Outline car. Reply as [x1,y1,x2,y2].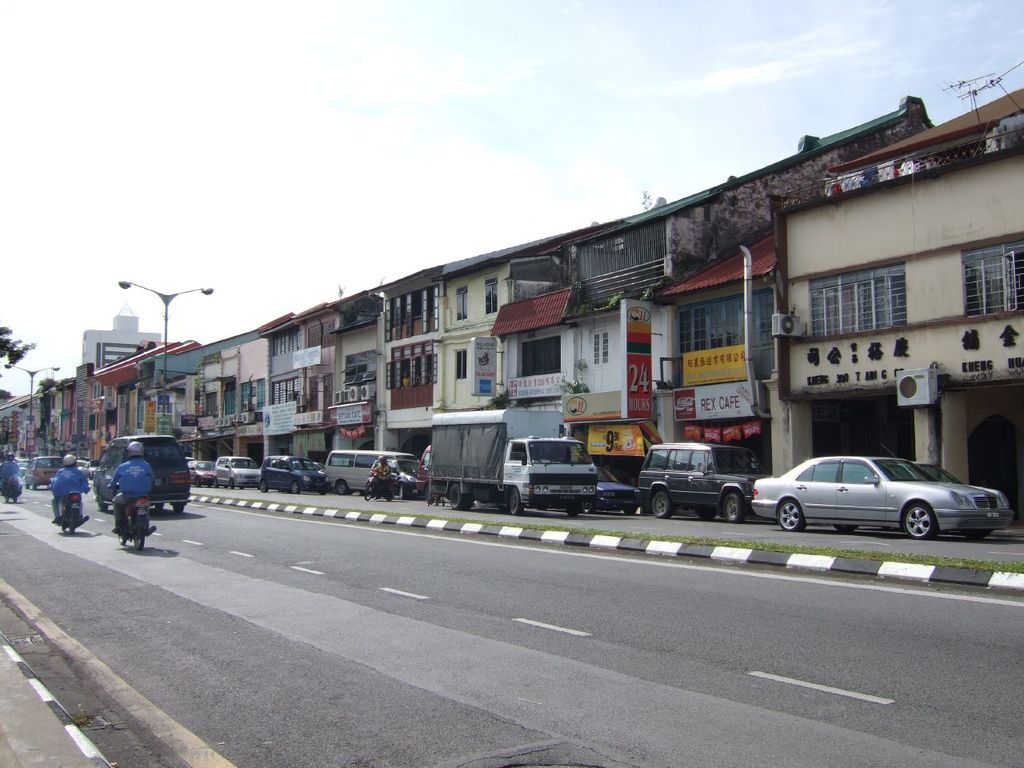
[742,452,1001,546].
